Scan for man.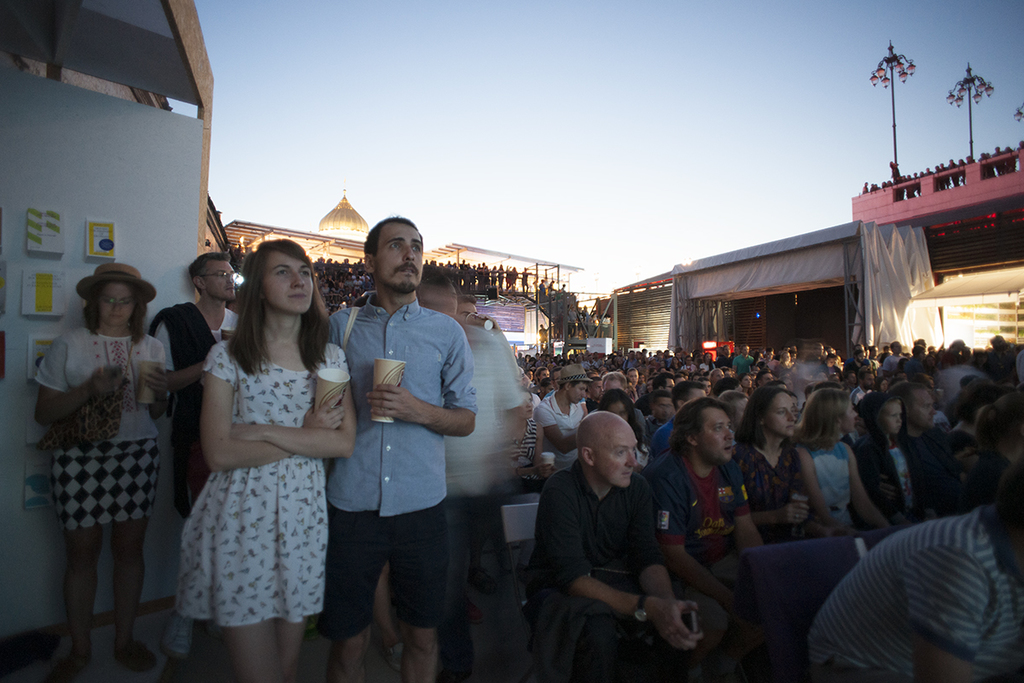
Scan result: box=[755, 369, 774, 388].
